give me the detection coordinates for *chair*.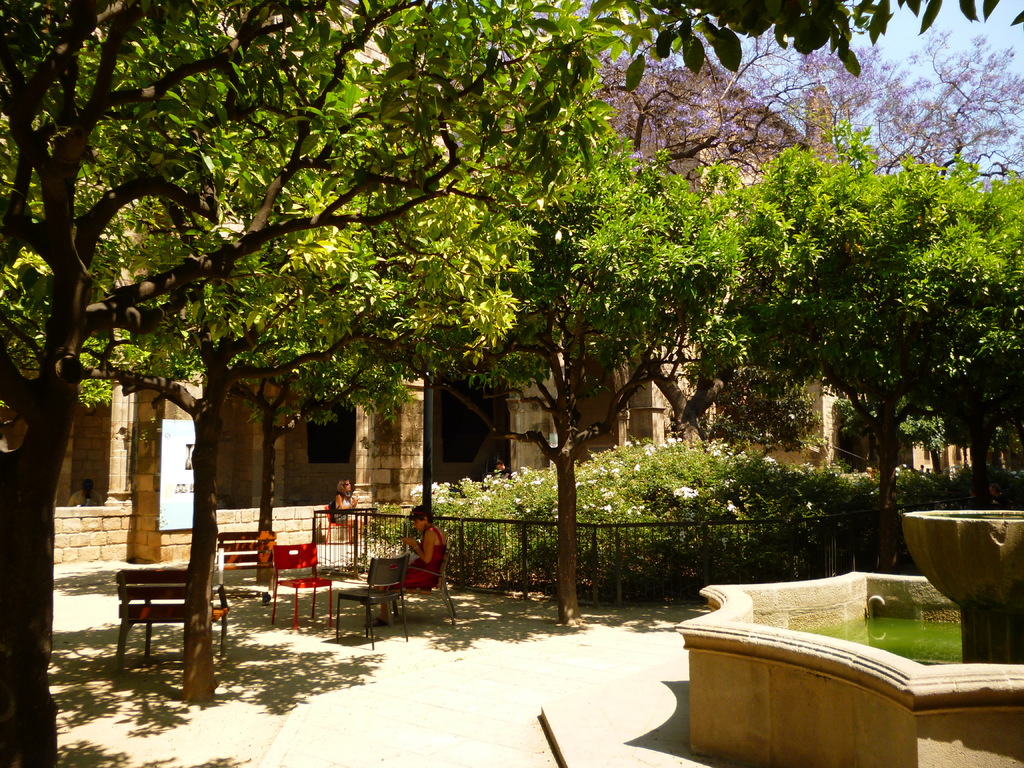
Rect(328, 555, 412, 651).
